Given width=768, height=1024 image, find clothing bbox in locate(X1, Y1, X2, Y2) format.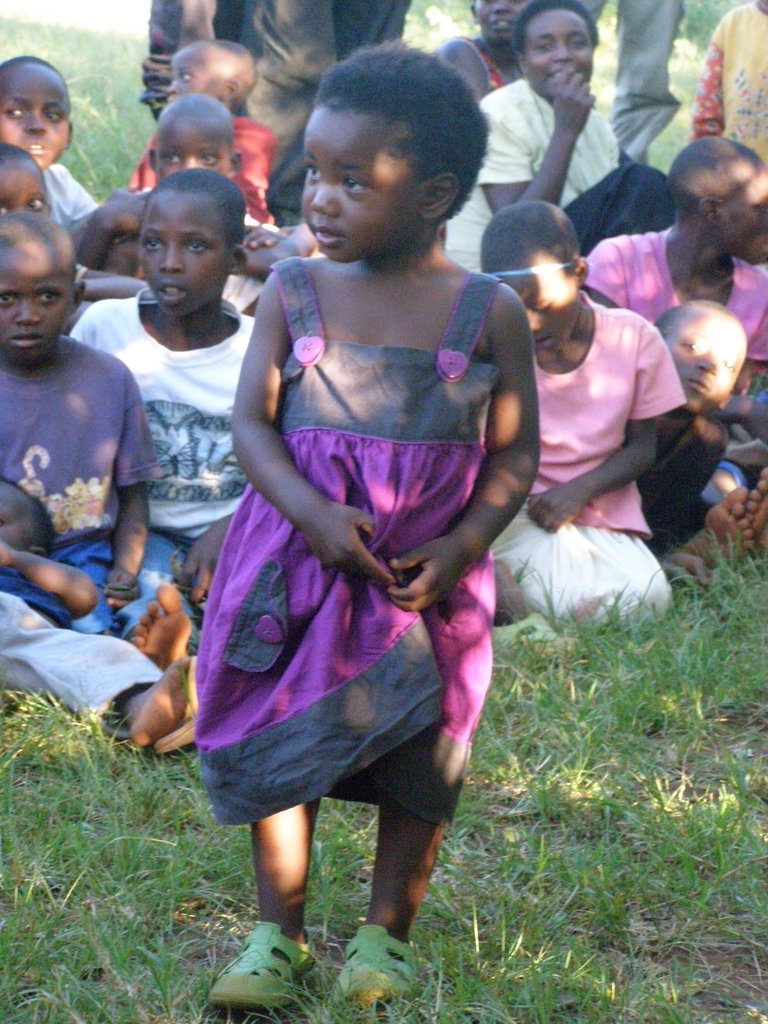
locate(37, 160, 98, 232).
